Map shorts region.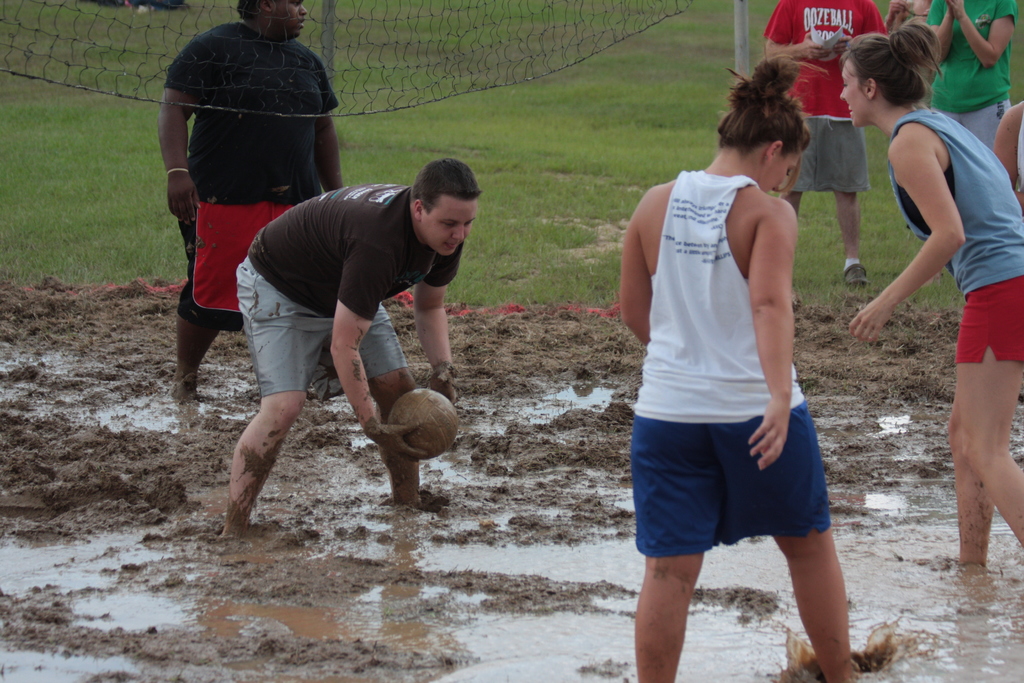
Mapped to x1=236 y1=259 x2=410 y2=399.
